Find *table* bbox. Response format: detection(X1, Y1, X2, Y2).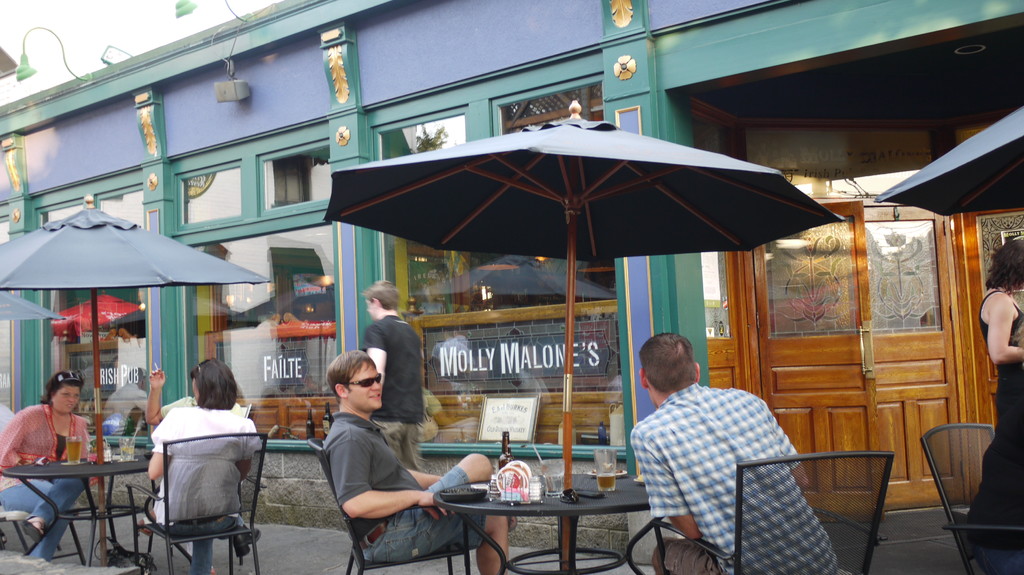
detection(5, 439, 147, 556).
